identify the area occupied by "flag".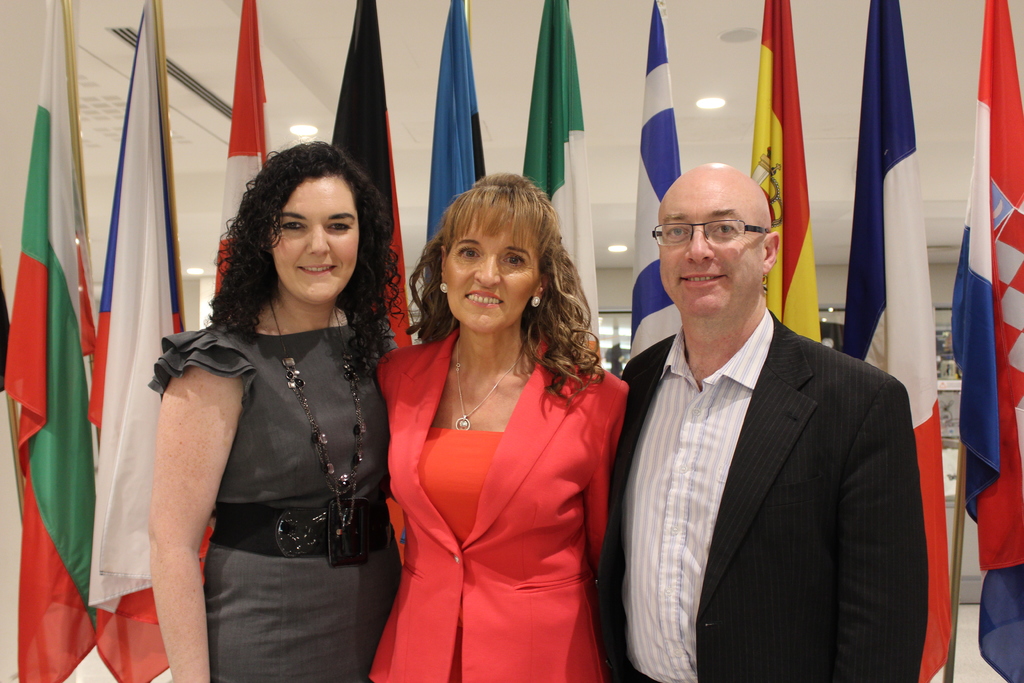
Area: (x1=520, y1=0, x2=600, y2=363).
